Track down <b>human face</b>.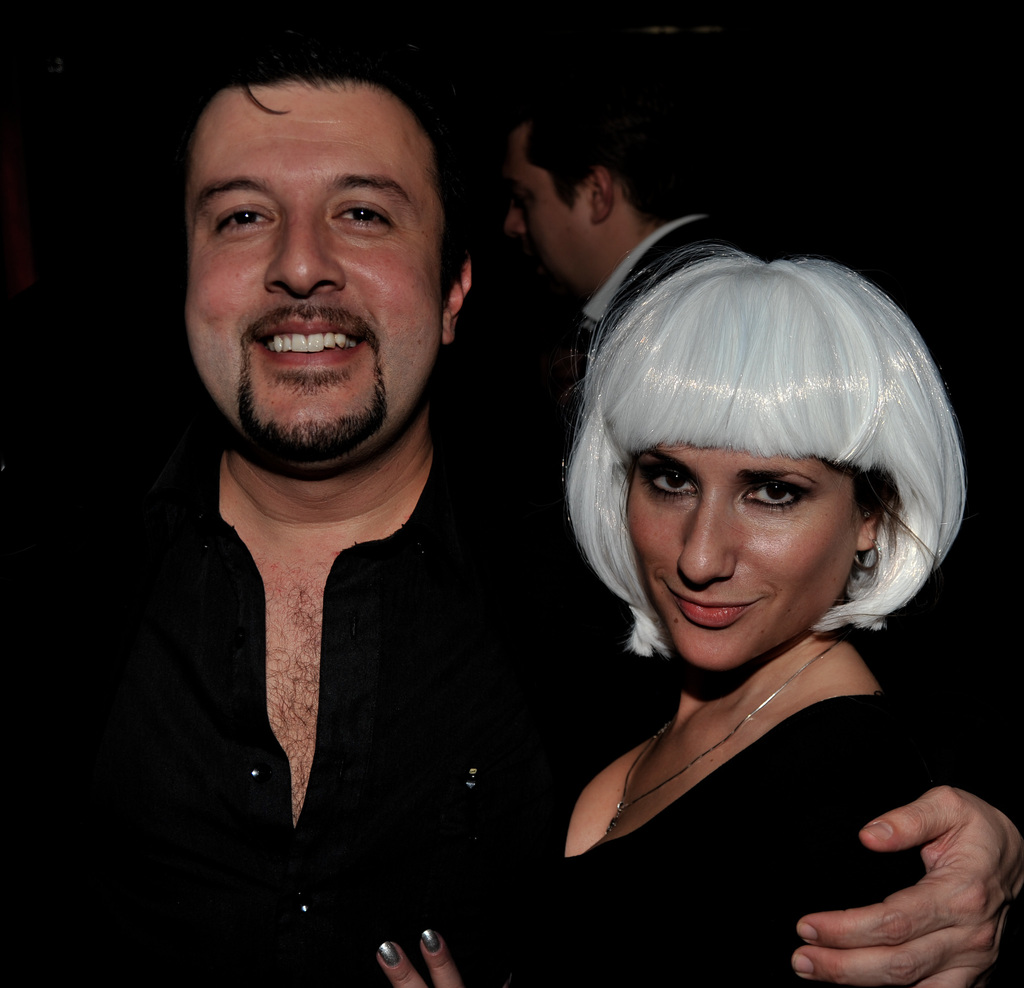
Tracked to <region>498, 119, 639, 297</region>.
